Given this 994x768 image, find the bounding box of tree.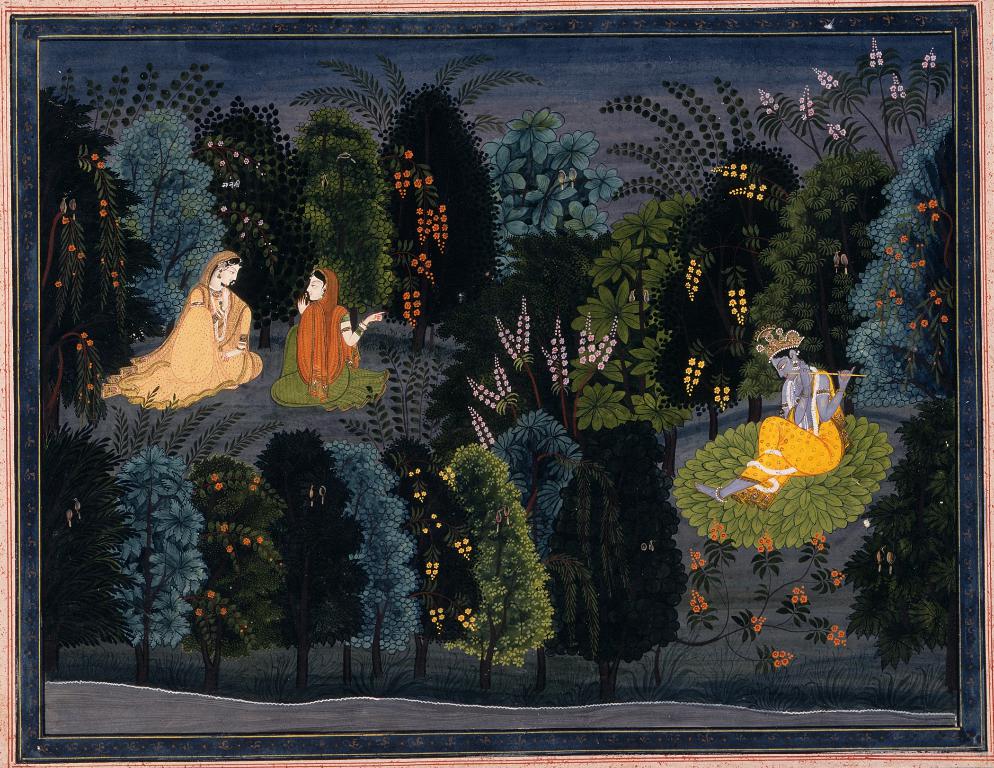
{"x1": 437, "y1": 427, "x2": 557, "y2": 680}.
